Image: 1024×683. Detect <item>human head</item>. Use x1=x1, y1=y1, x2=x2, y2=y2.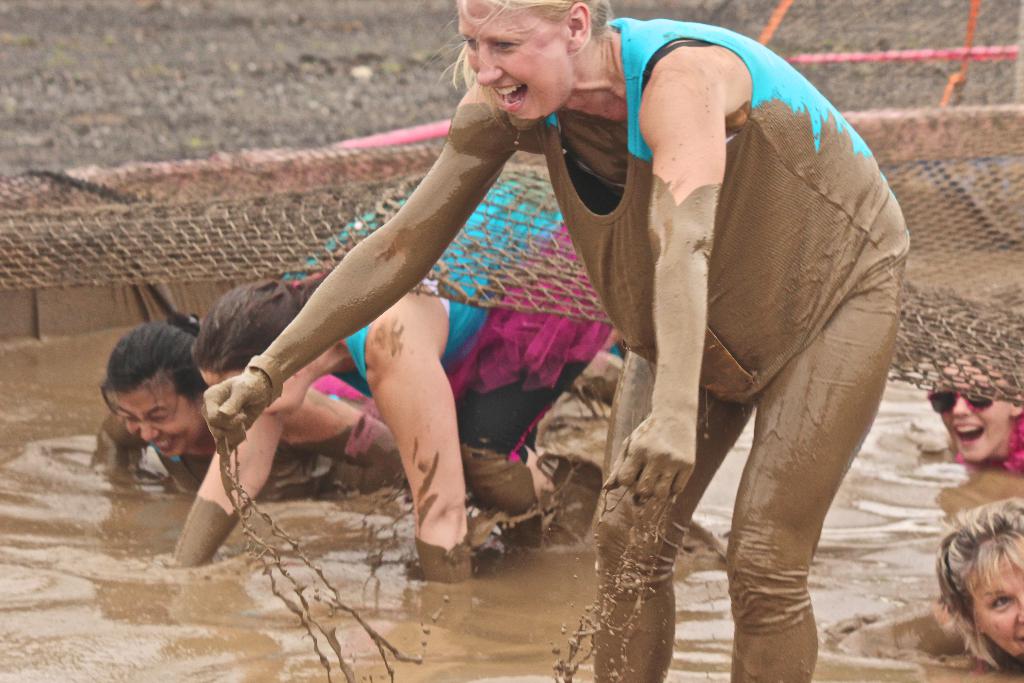
x1=931, y1=349, x2=1023, y2=462.
